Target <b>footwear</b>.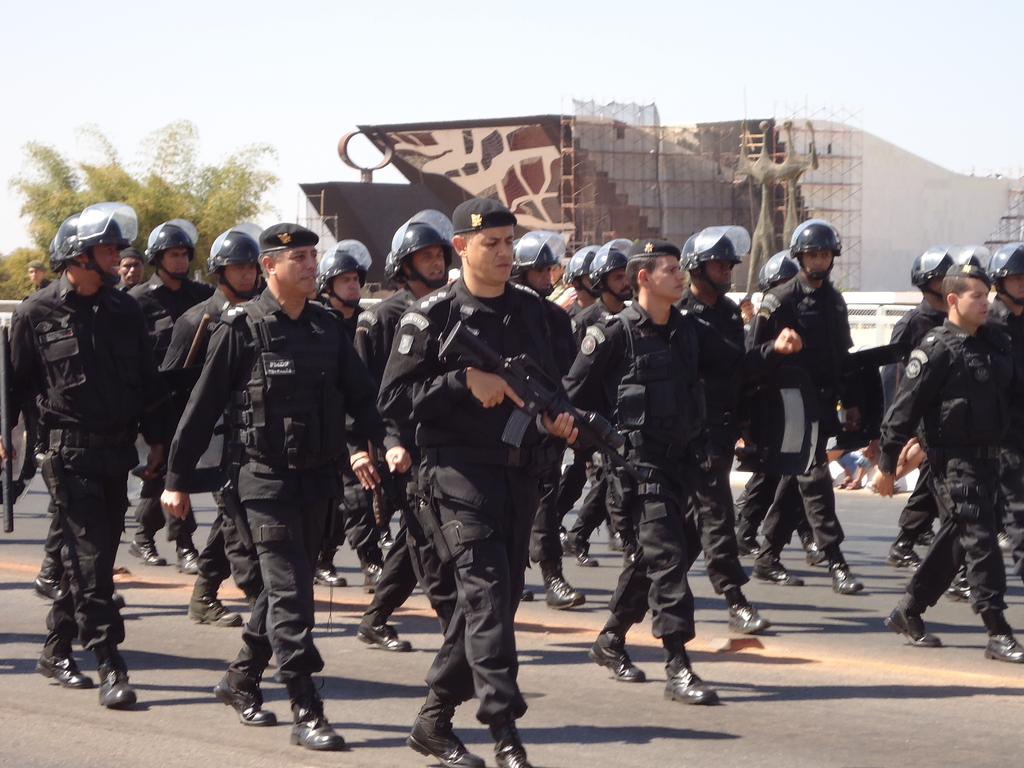
Target region: <box>997,526,1019,556</box>.
